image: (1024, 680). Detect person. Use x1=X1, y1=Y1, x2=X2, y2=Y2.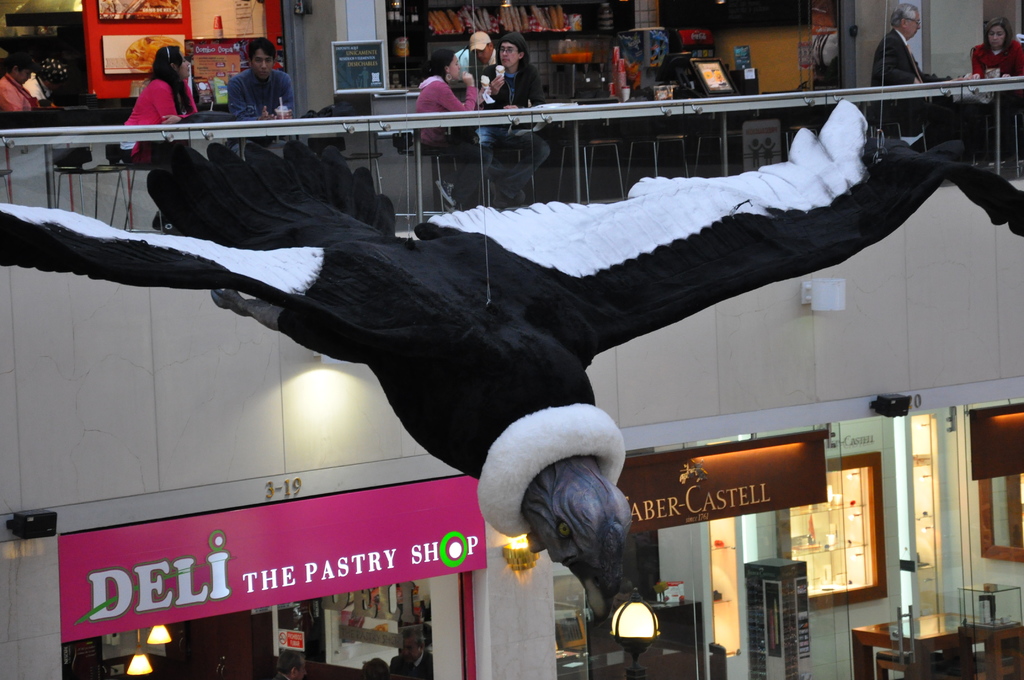
x1=872, y1=0, x2=964, y2=145.
